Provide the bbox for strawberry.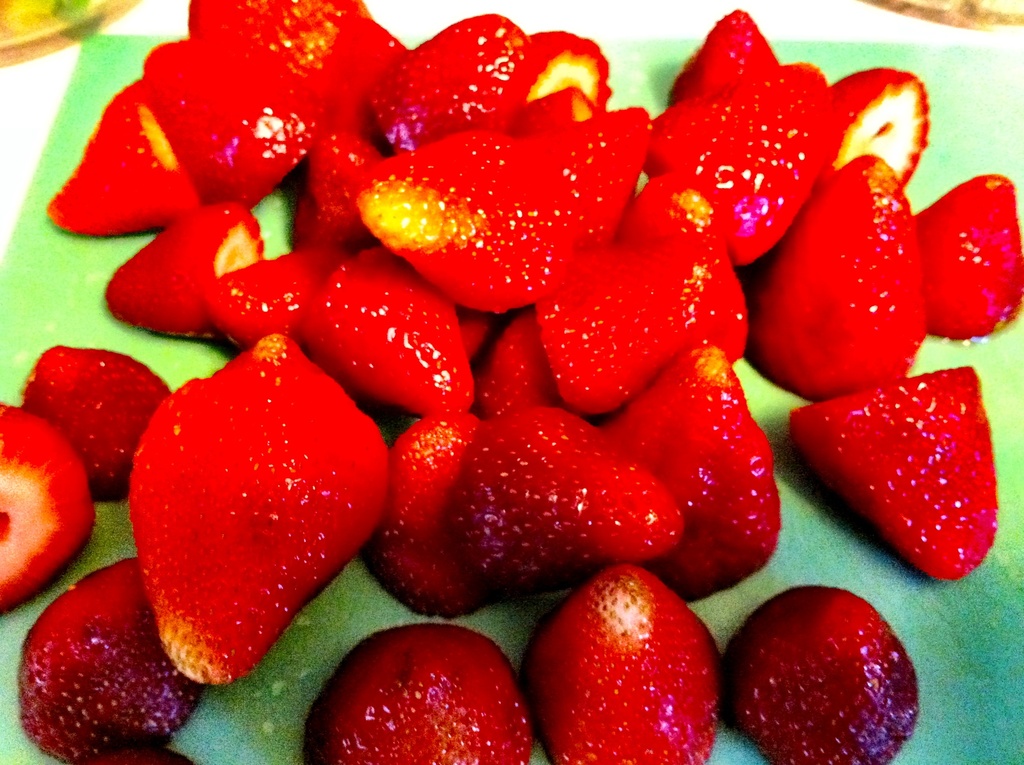
[305,621,532,764].
